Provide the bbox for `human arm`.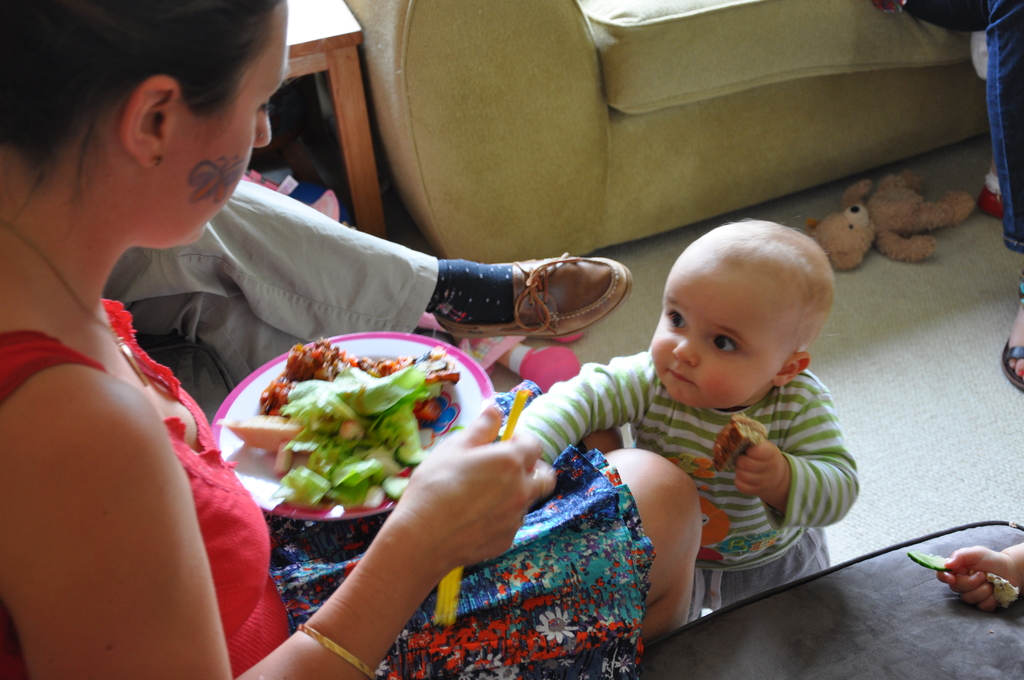
0 380 559 676.
